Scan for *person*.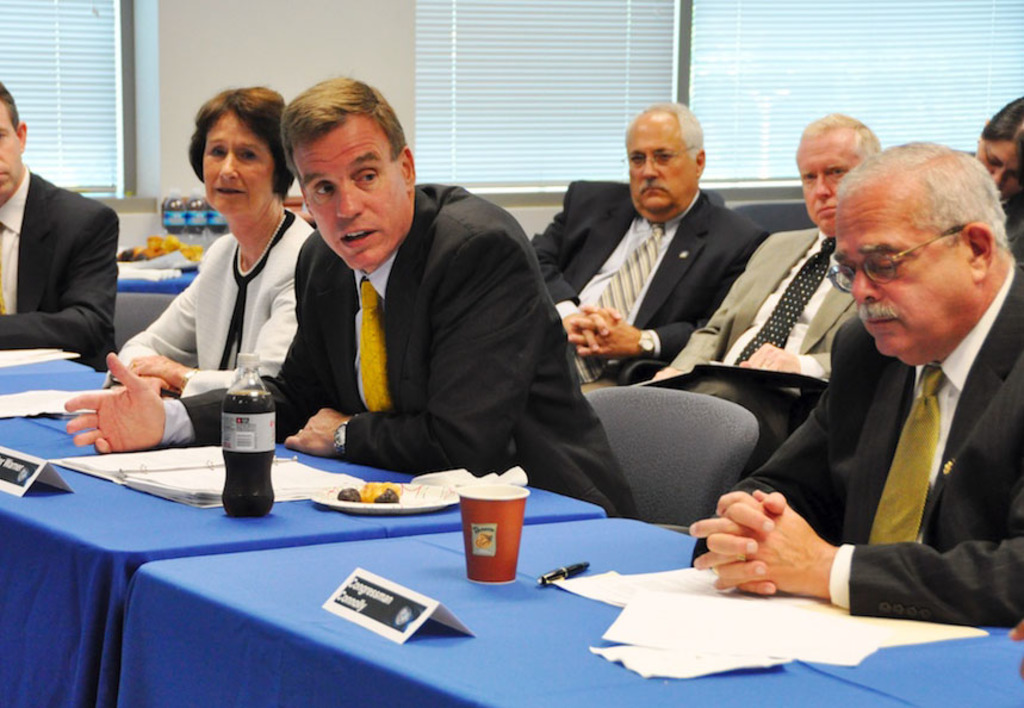
Scan result: <region>116, 85, 324, 398</region>.
